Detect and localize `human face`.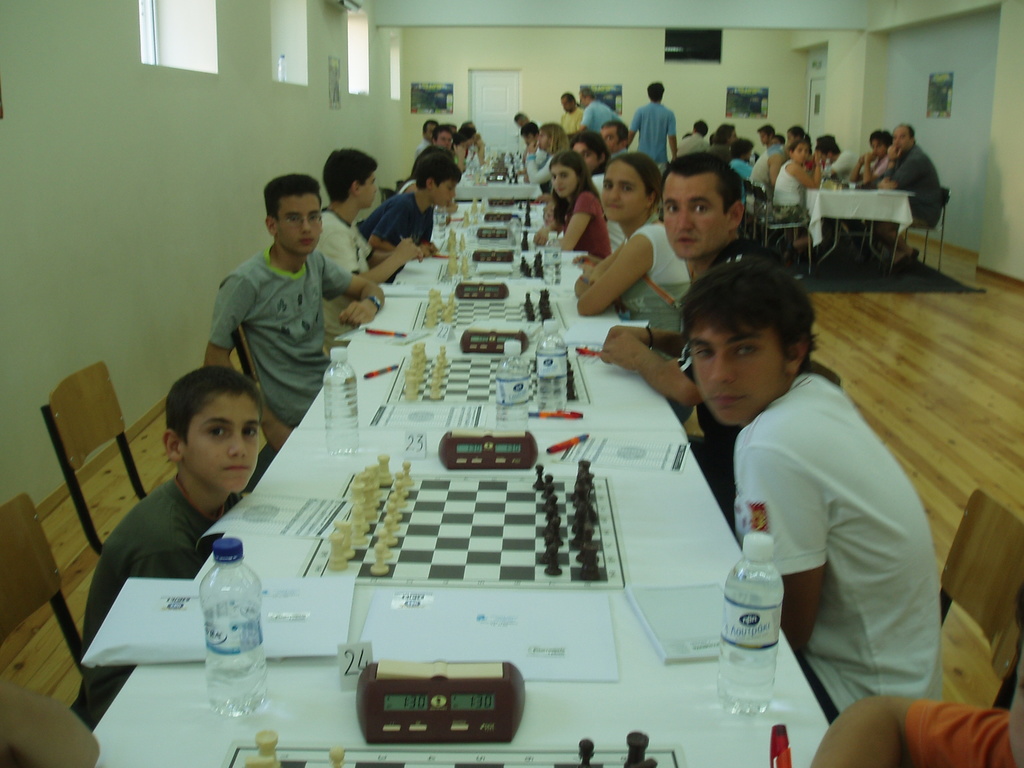
Localized at (x1=575, y1=141, x2=593, y2=170).
